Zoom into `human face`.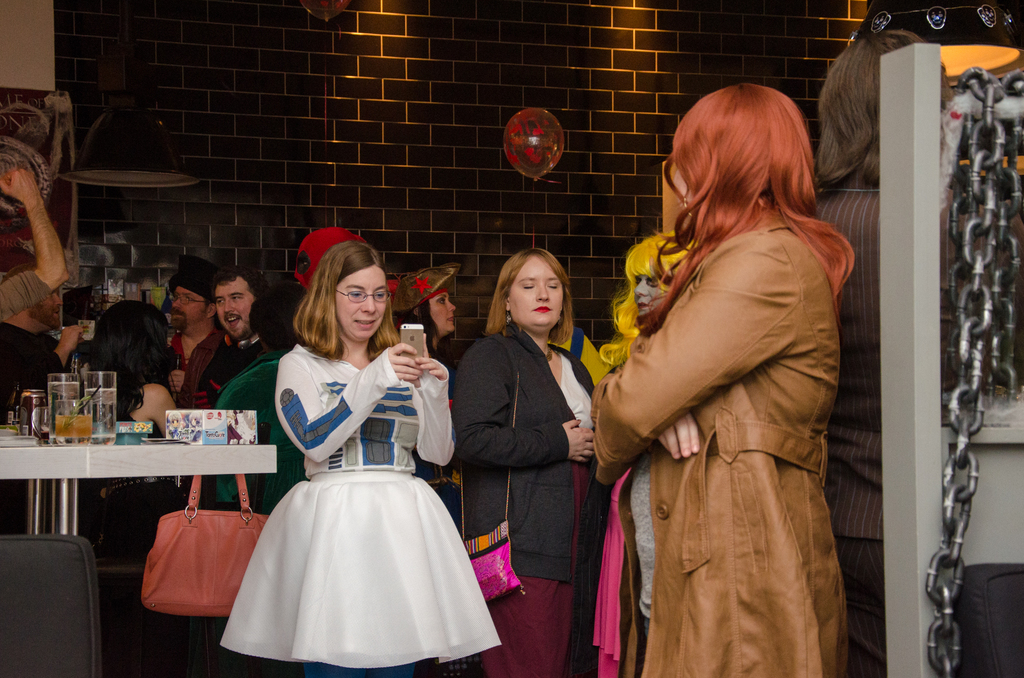
Zoom target: [332,267,390,339].
